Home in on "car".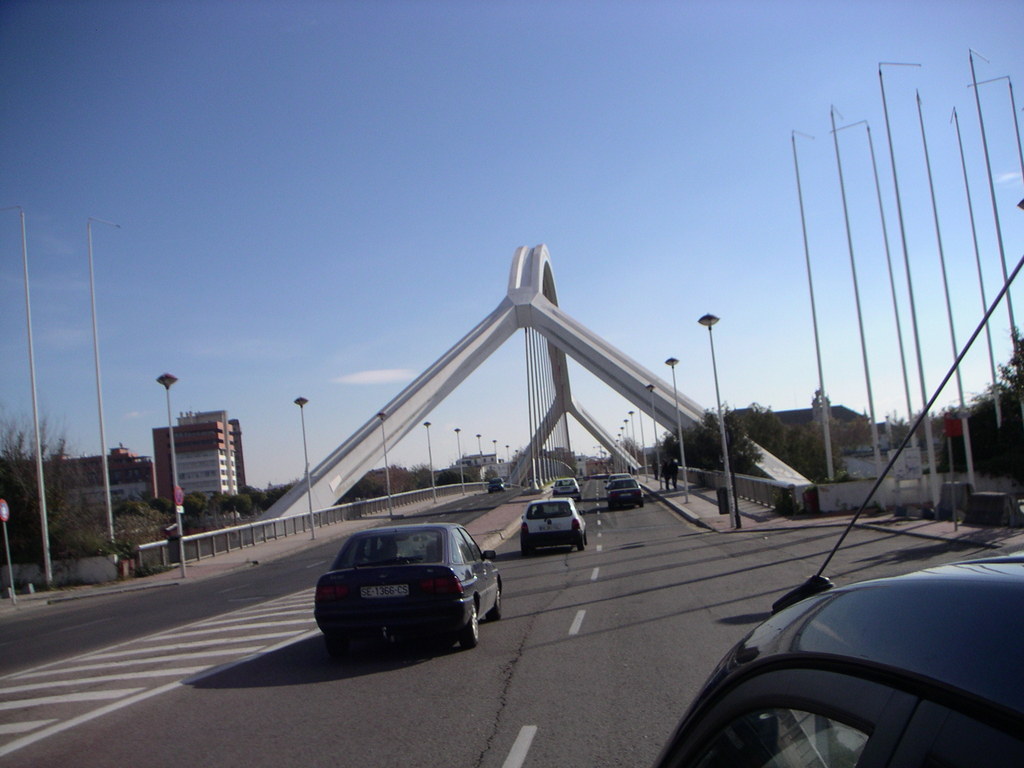
Homed in at {"x1": 488, "y1": 476, "x2": 504, "y2": 488}.
